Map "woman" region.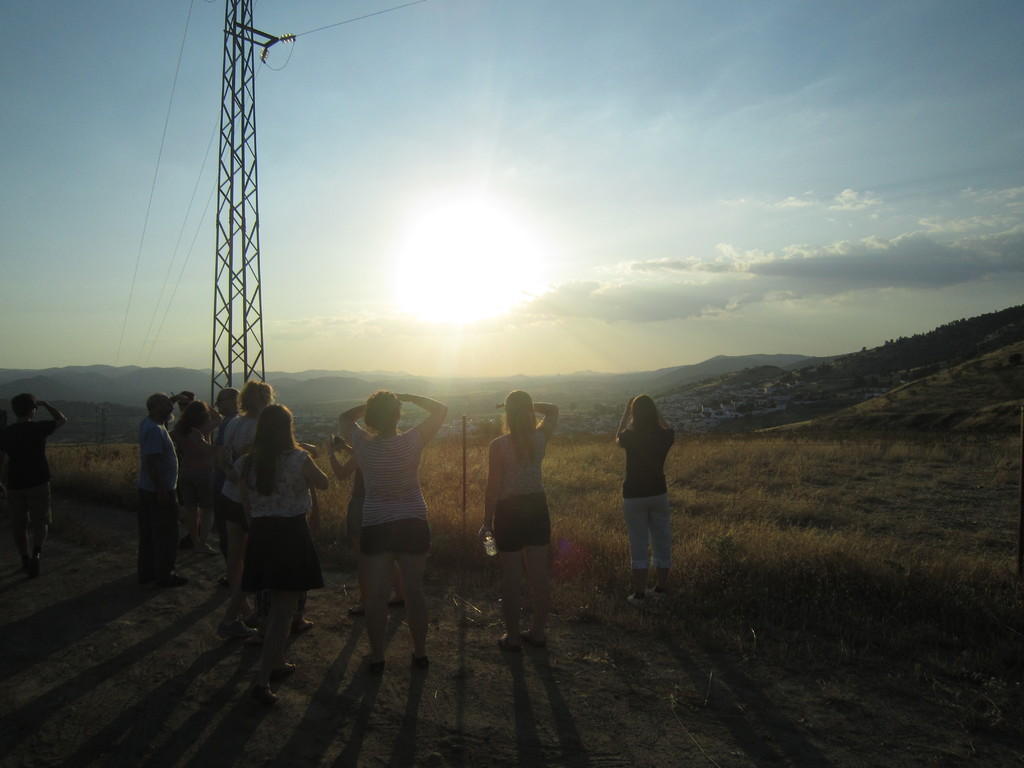
Mapped to region(611, 397, 678, 610).
